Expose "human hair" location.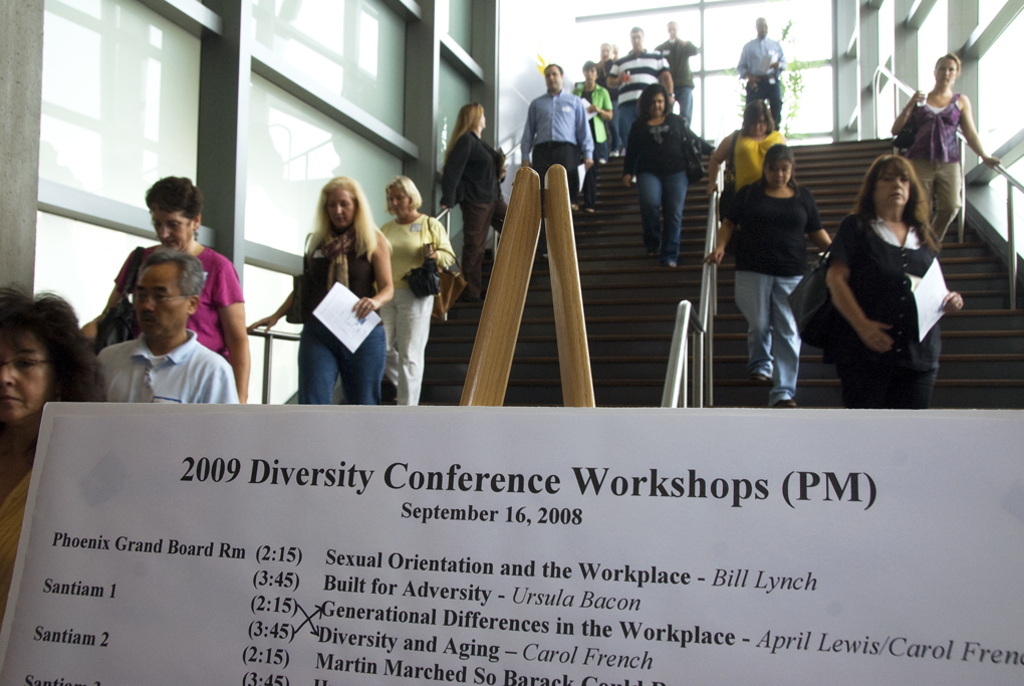
Exposed at [448, 101, 484, 158].
